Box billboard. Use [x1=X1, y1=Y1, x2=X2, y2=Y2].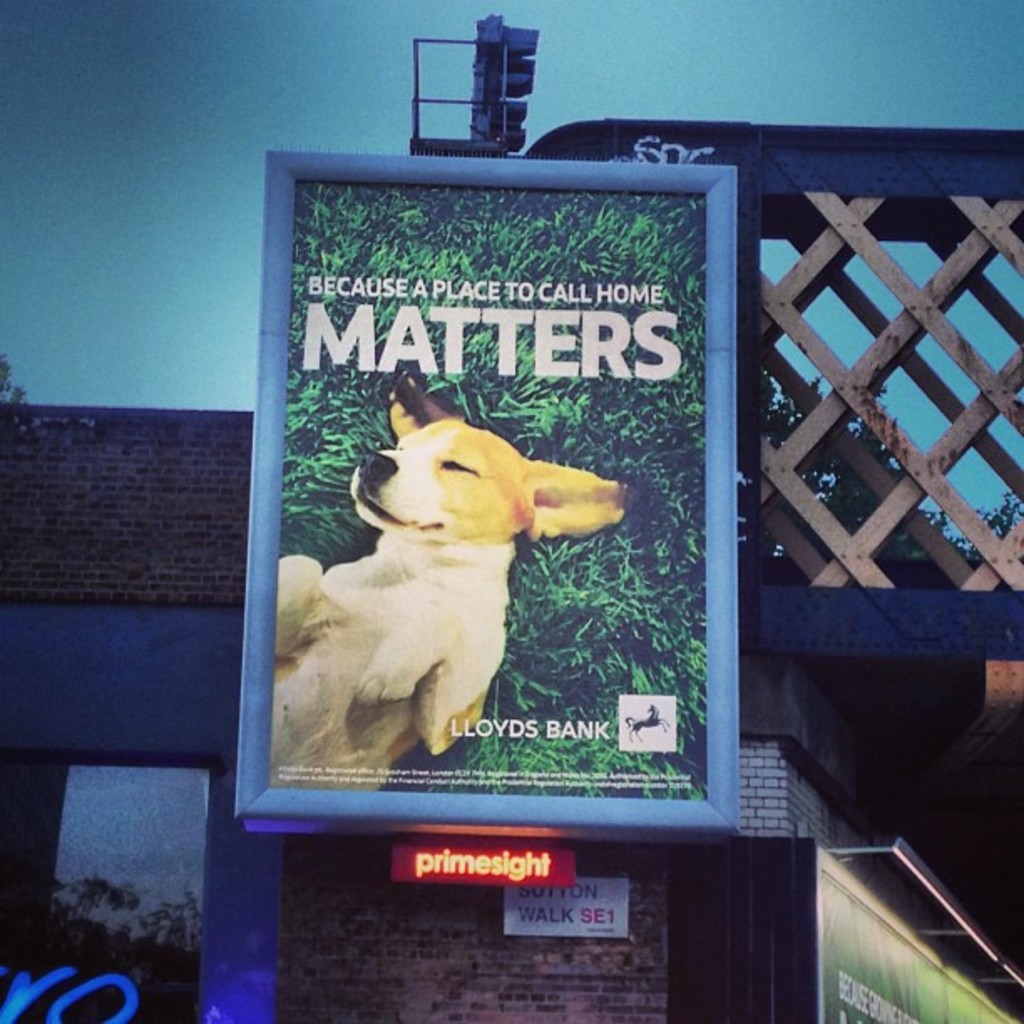
[x1=273, y1=169, x2=706, y2=800].
